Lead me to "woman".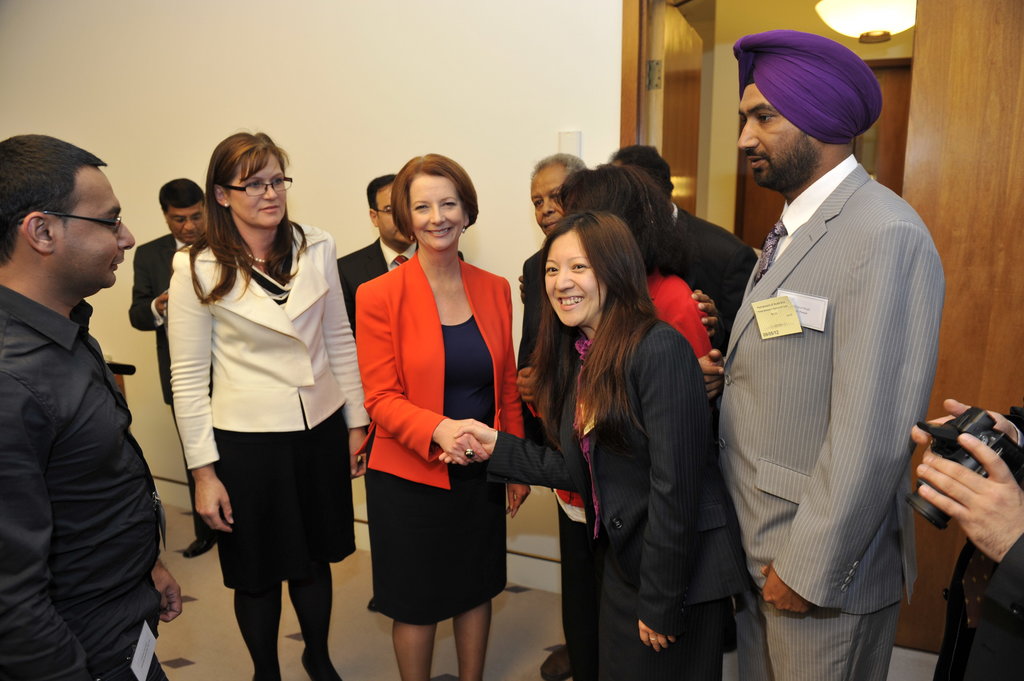
Lead to l=168, t=124, r=374, b=680.
